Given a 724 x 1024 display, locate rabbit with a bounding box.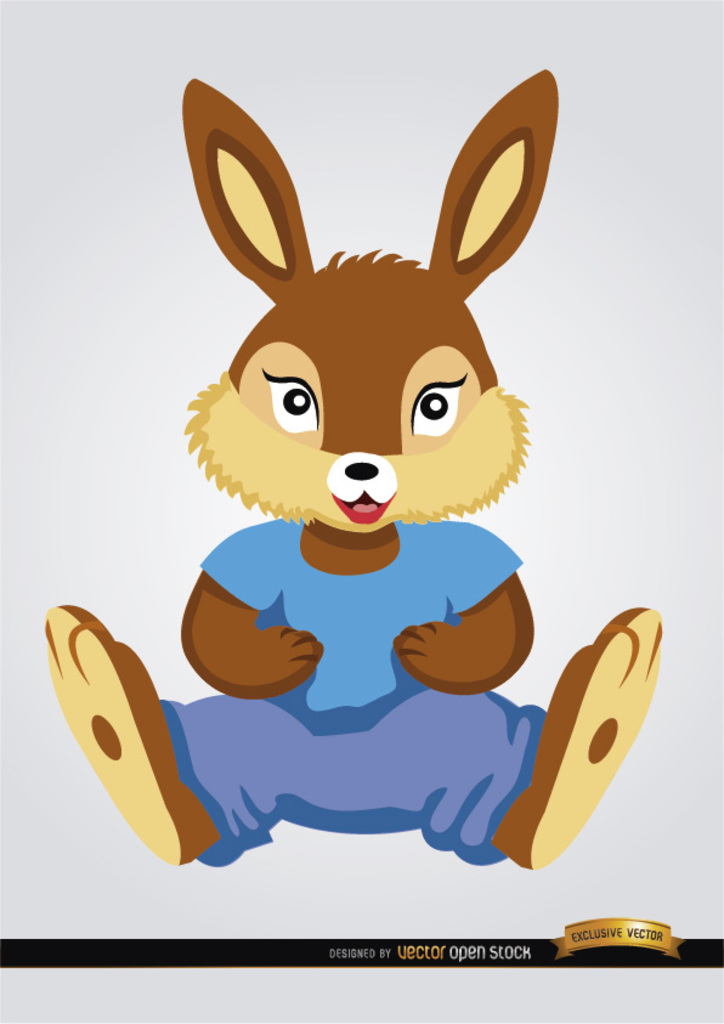
Located: (left=188, top=62, right=556, bottom=537).
